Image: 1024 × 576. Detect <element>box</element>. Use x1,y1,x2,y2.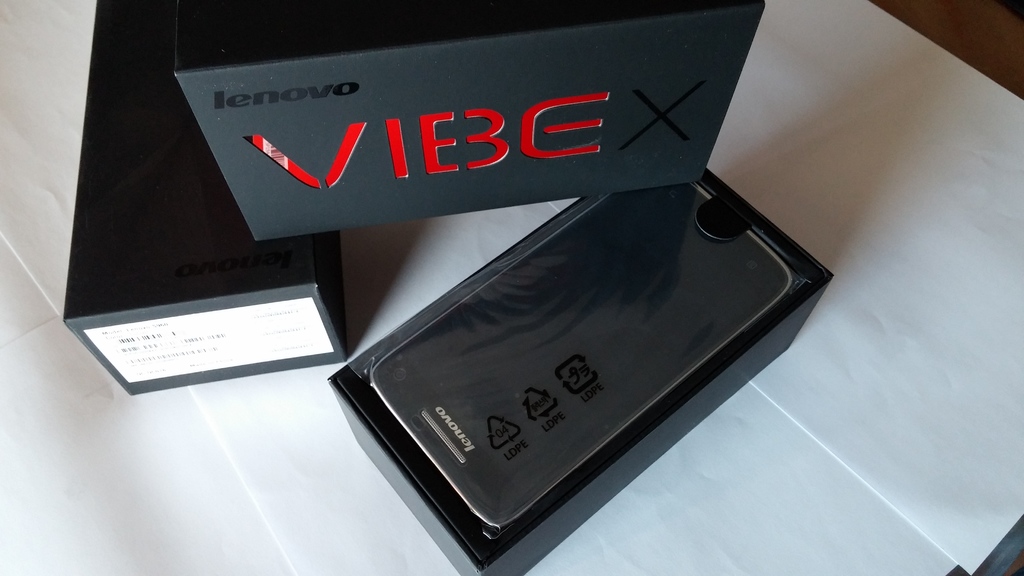
61,1,350,396.
